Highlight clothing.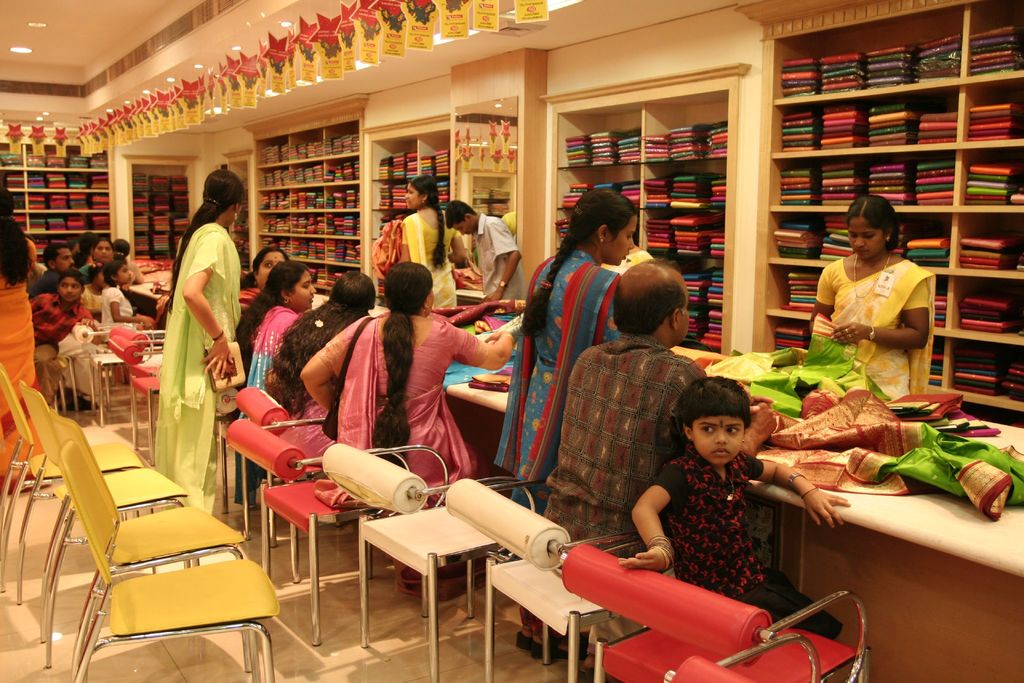
Highlighted region: 641, 448, 847, 642.
